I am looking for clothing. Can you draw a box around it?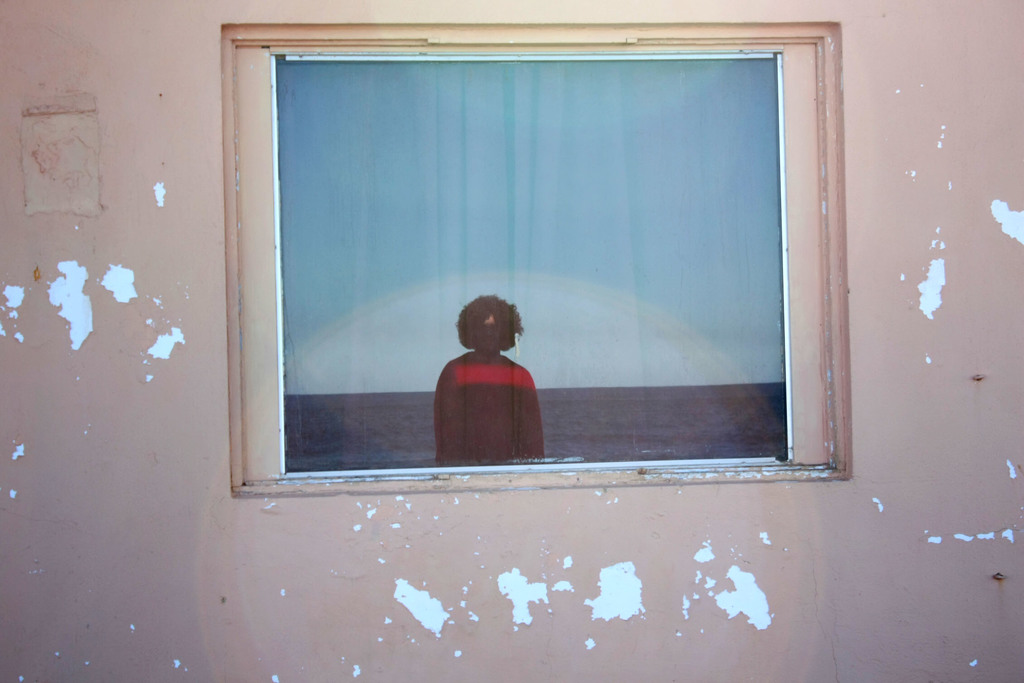
Sure, the bounding box is (x1=442, y1=329, x2=540, y2=452).
